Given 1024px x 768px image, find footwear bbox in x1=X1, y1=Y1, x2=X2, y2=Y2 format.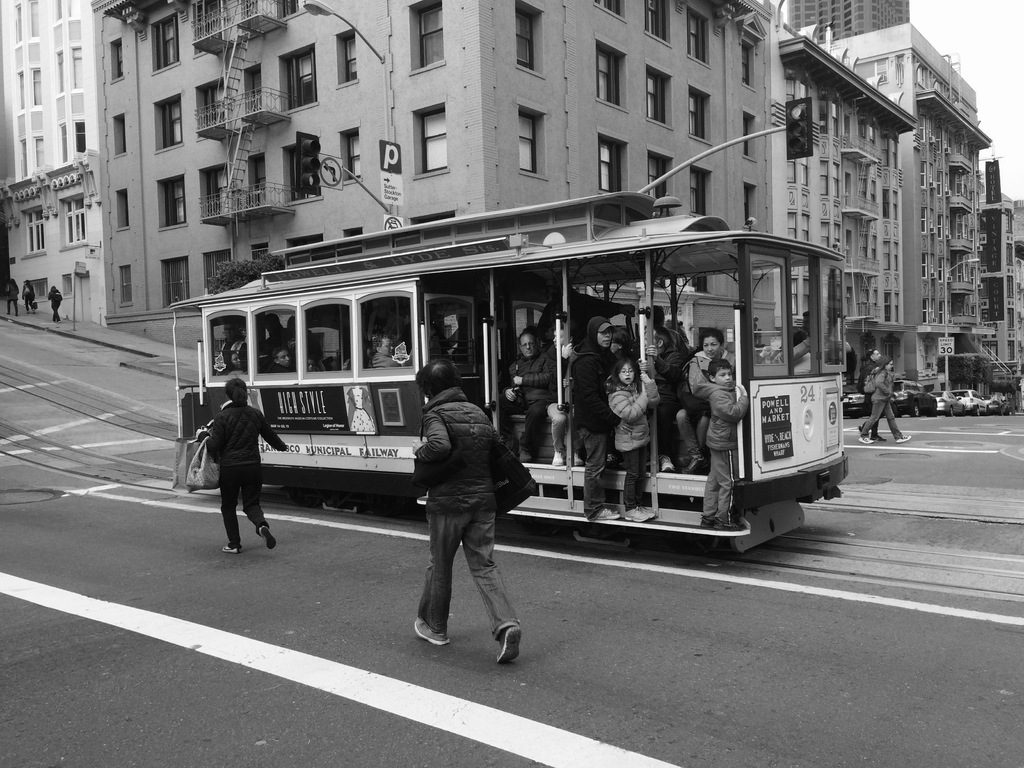
x1=692, y1=519, x2=716, y2=528.
